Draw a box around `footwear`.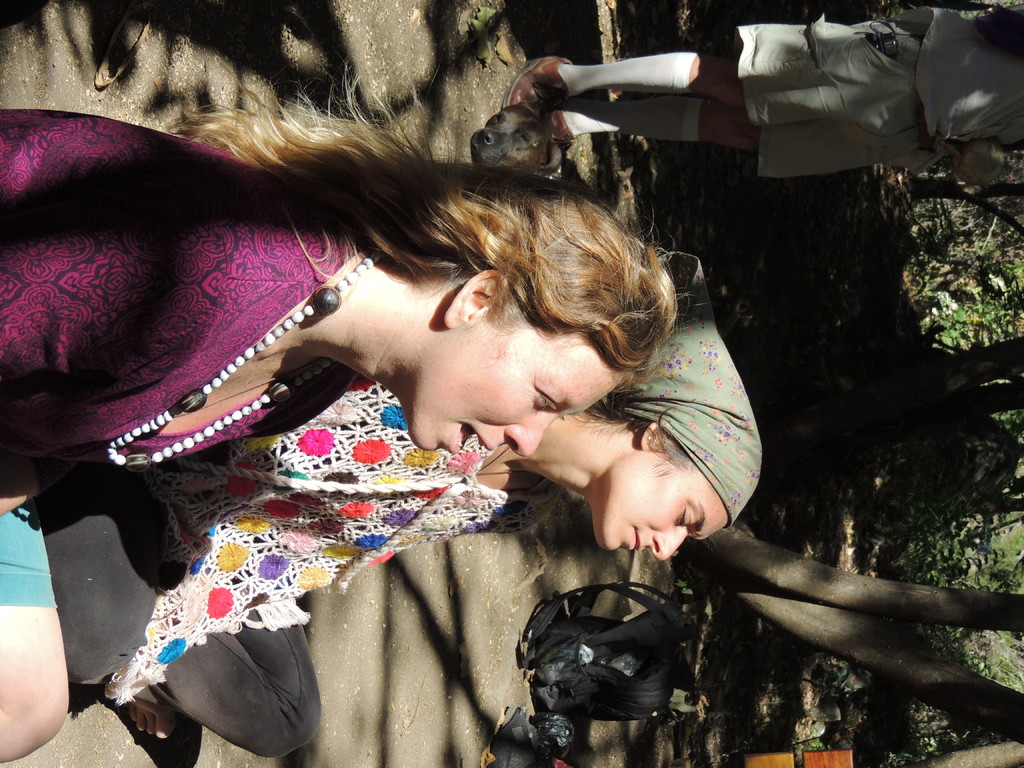
[x1=550, y1=115, x2=575, y2=143].
